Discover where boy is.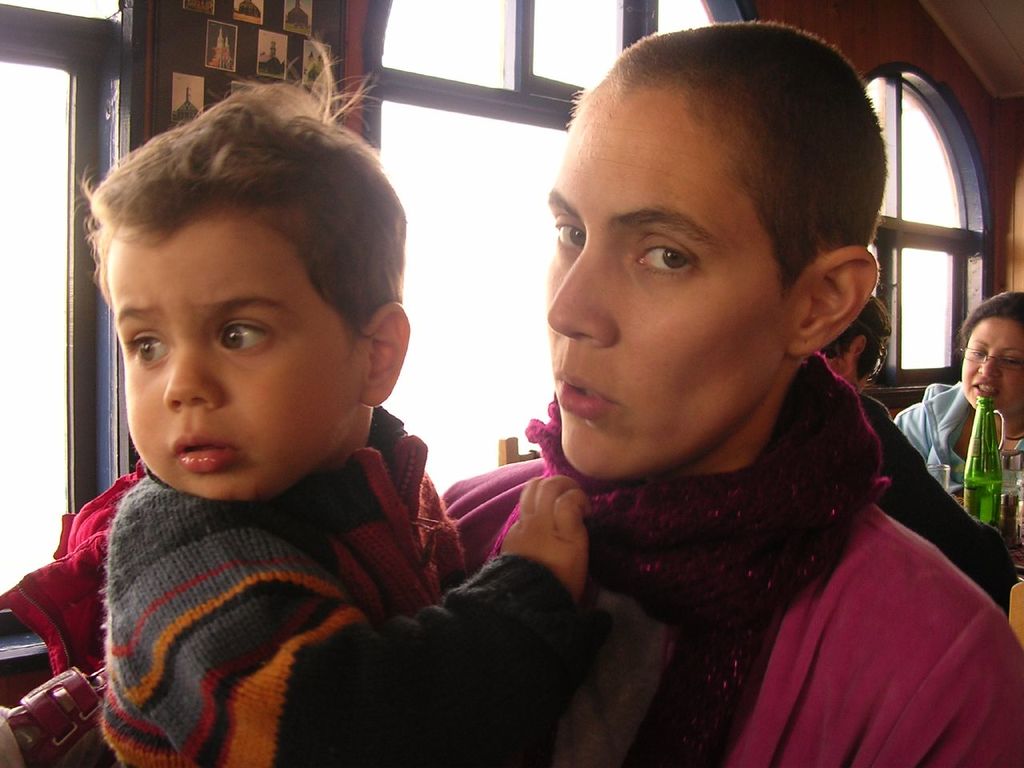
Discovered at 30/90/540/742.
